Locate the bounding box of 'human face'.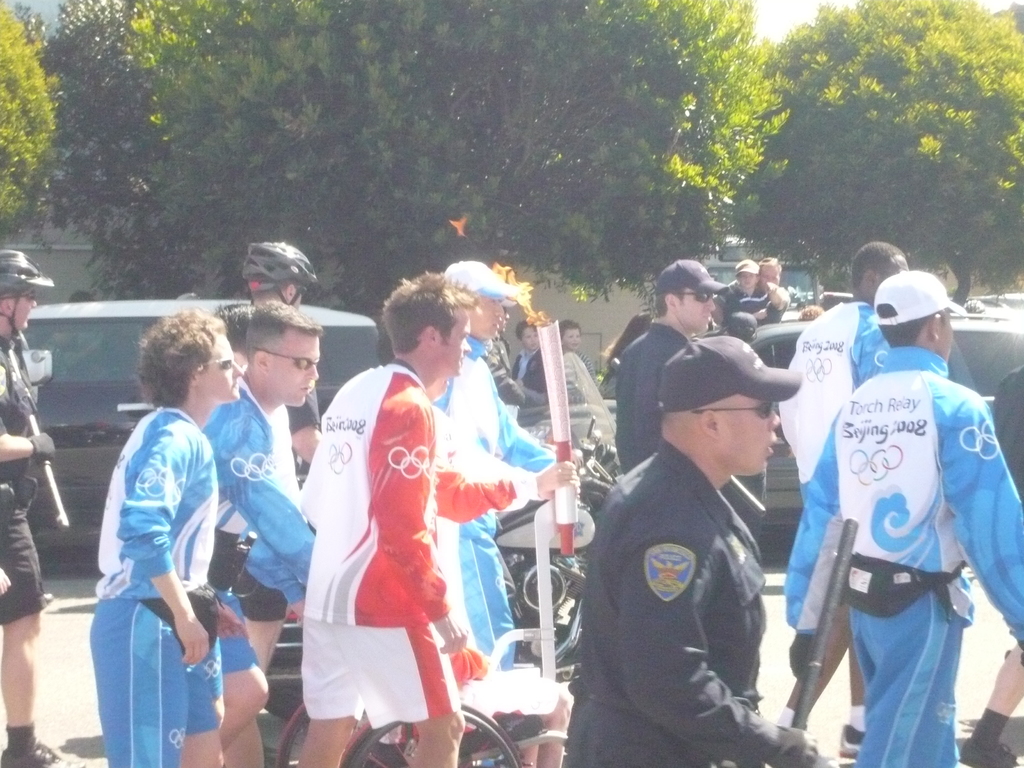
Bounding box: [9,289,35,329].
